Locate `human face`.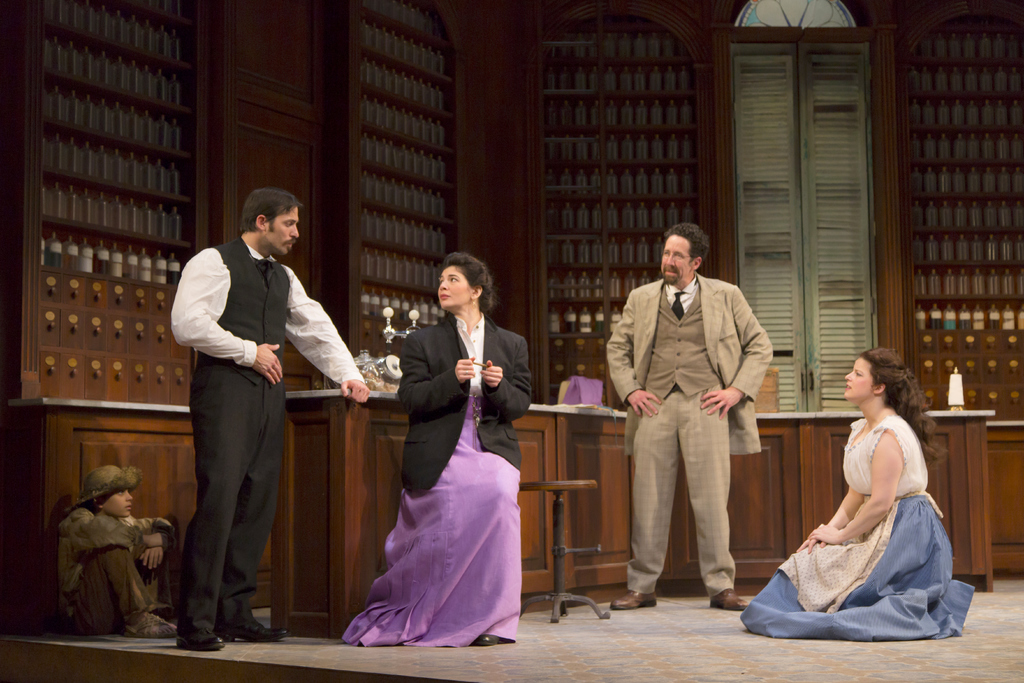
Bounding box: 102 488 134 516.
